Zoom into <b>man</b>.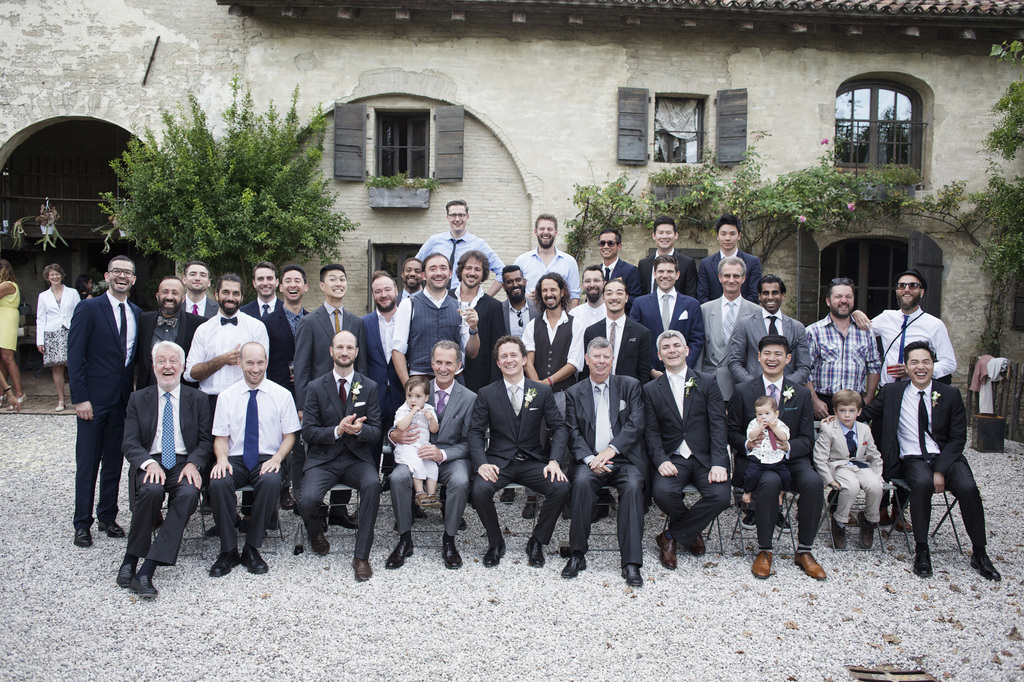
Zoom target: left=637, top=207, right=710, bottom=299.
